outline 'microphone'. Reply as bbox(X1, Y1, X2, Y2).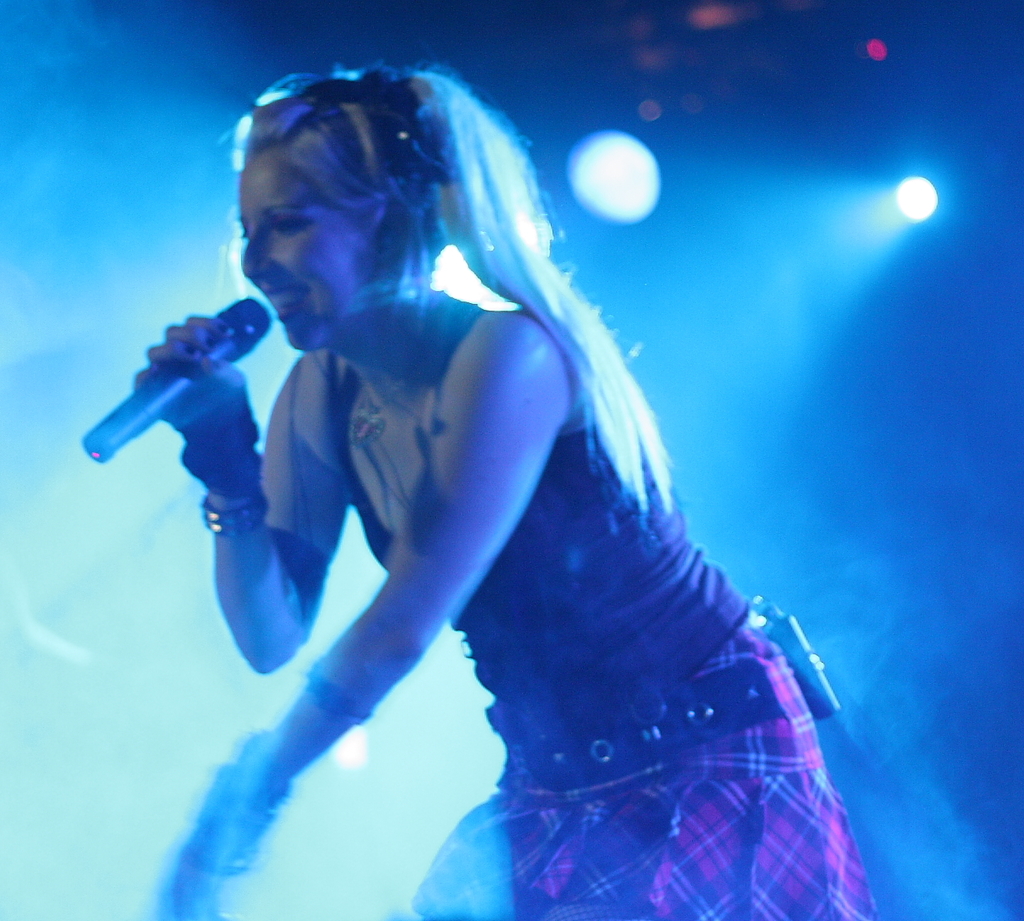
bbox(85, 290, 267, 478).
